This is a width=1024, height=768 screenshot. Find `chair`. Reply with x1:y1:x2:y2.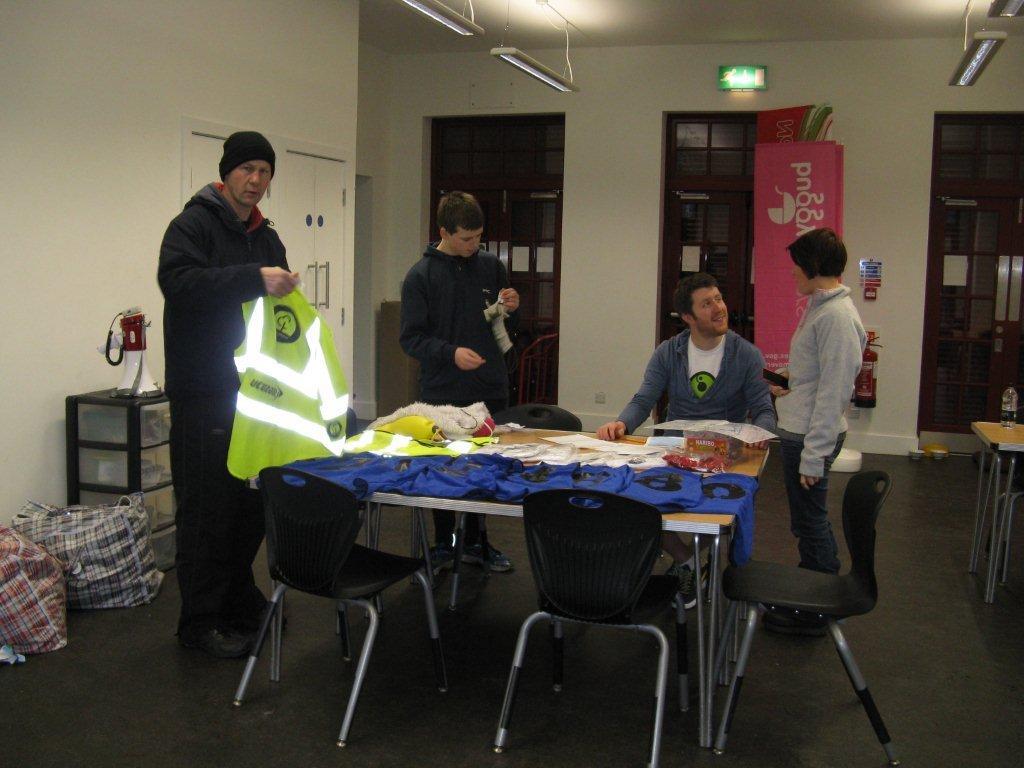
1000:459:1023:588.
